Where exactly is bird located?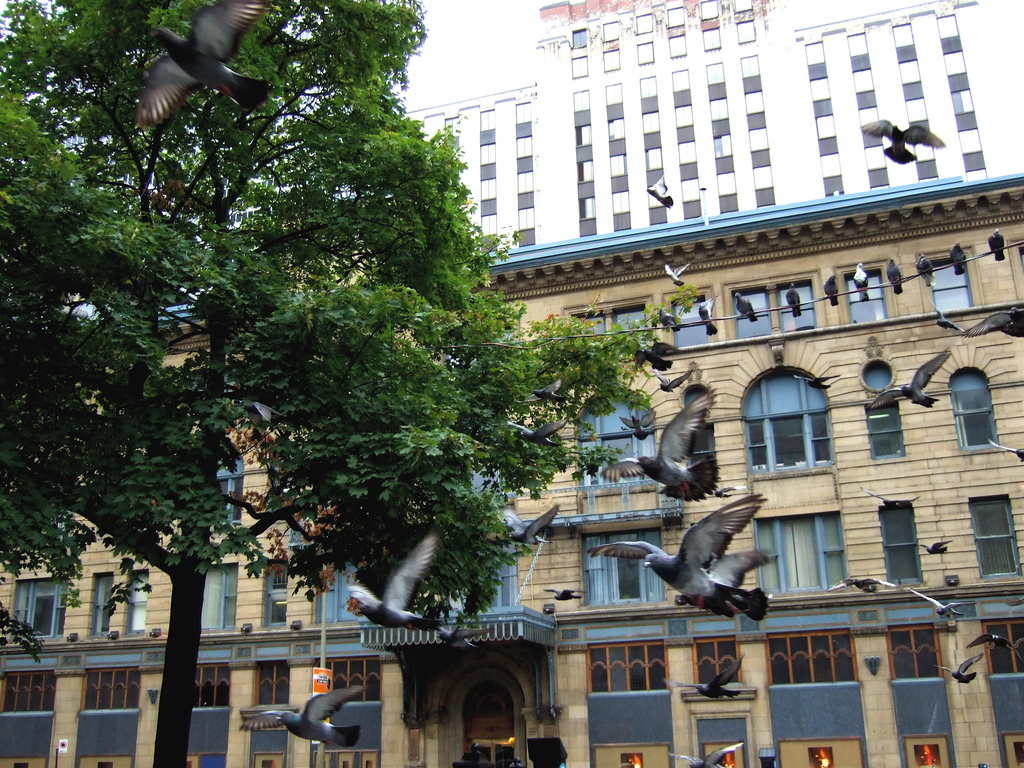
Its bounding box is 859, 112, 952, 170.
